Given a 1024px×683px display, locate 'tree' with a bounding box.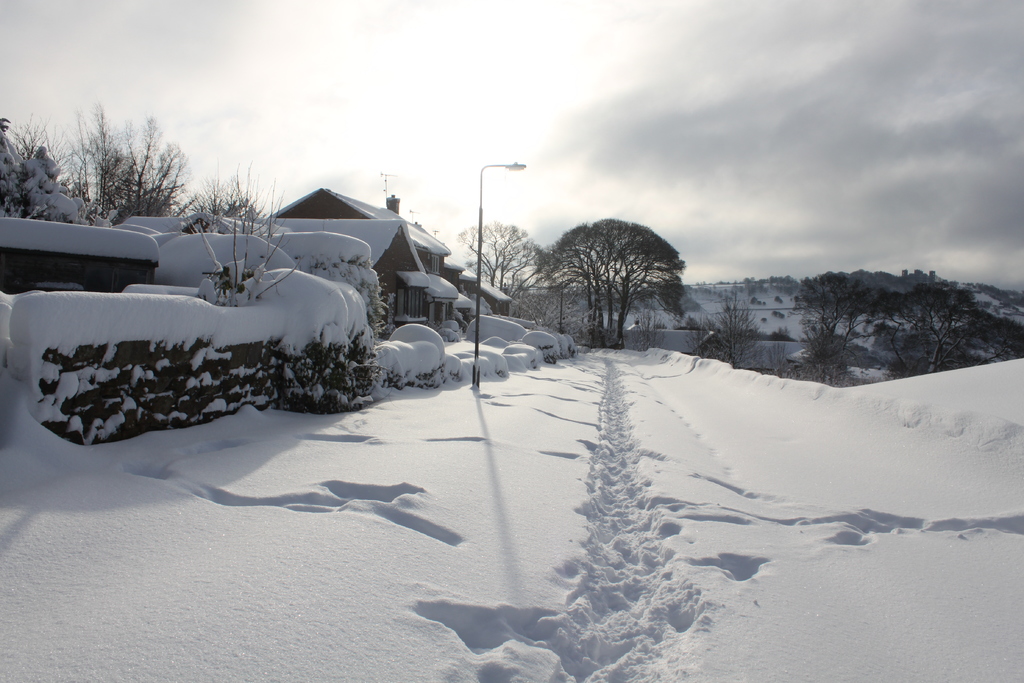
Located: box=[1, 110, 80, 245].
